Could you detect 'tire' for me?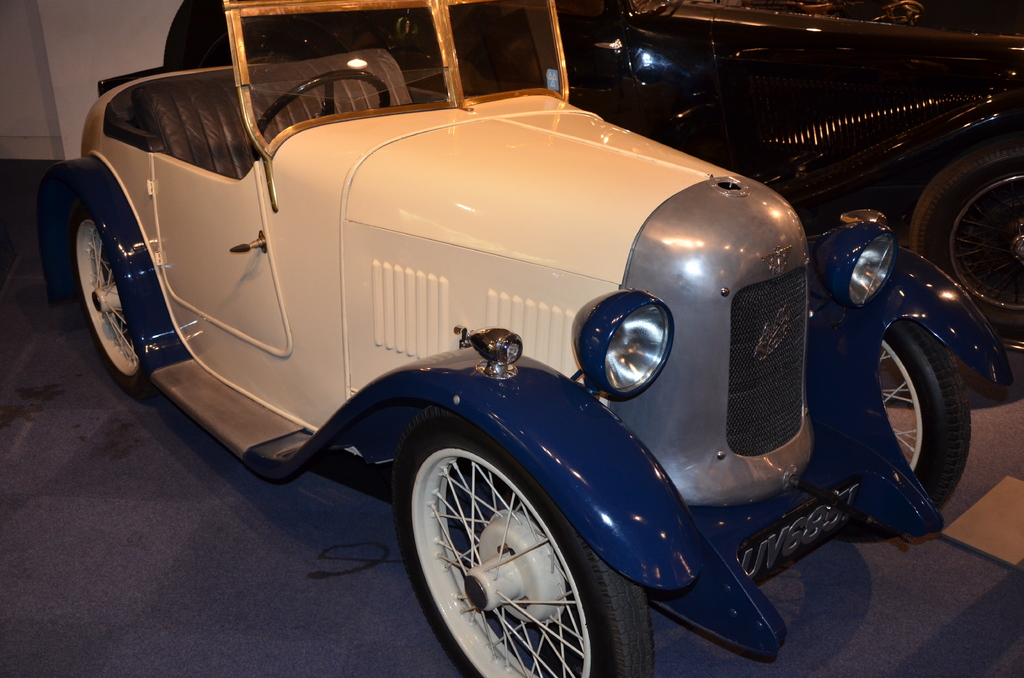
Detection result: 909,143,1023,332.
